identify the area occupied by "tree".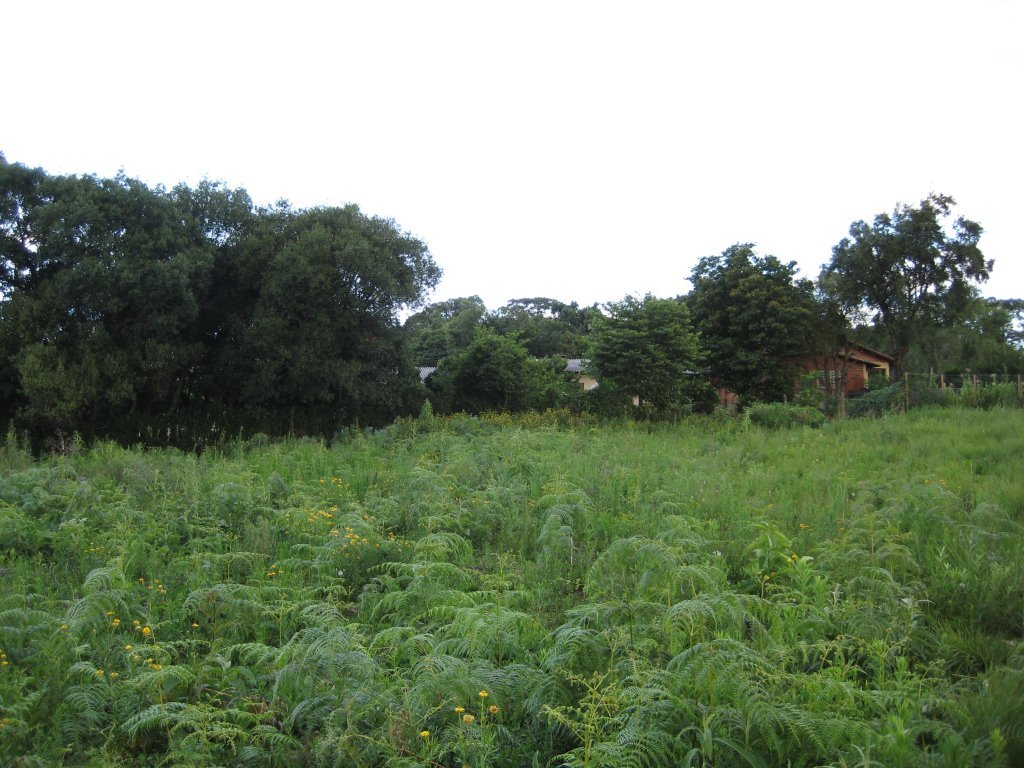
Area: [0,146,444,437].
